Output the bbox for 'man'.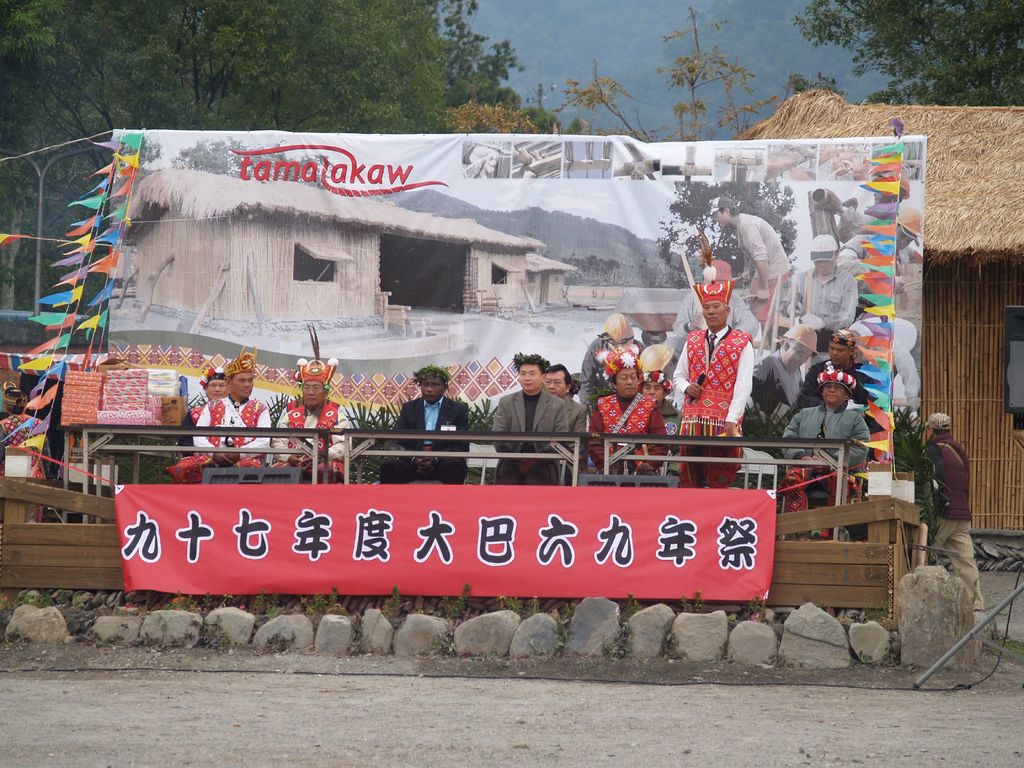
{"left": 490, "top": 345, "right": 568, "bottom": 484}.
